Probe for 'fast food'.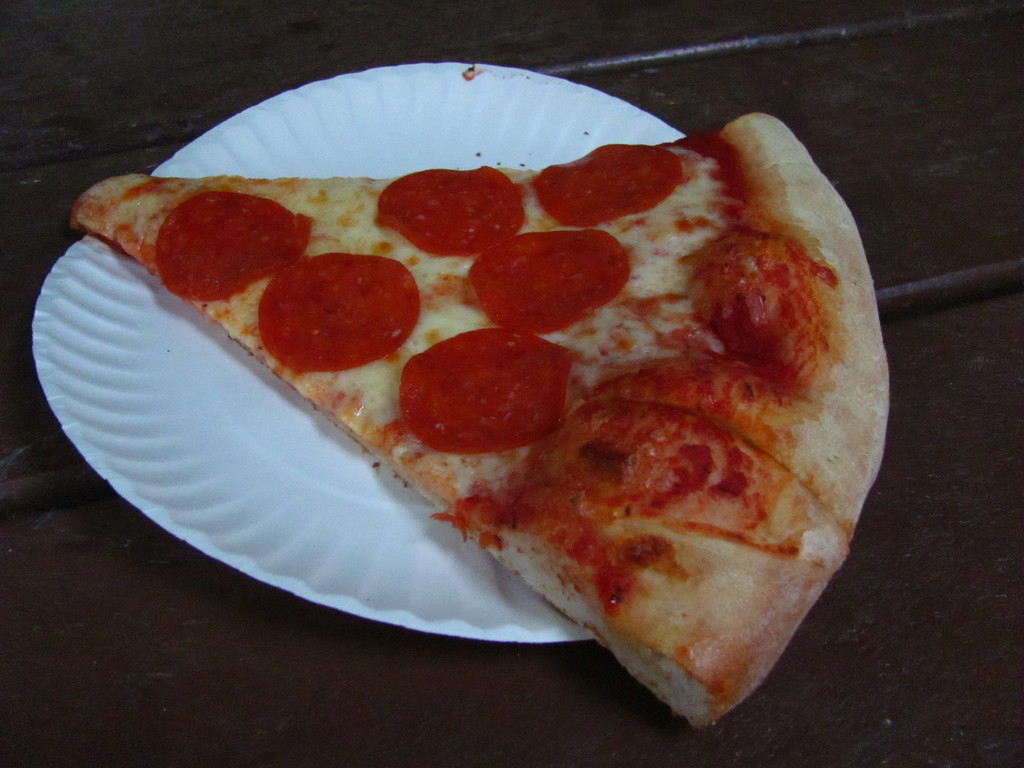
Probe result: 155,100,892,656.
